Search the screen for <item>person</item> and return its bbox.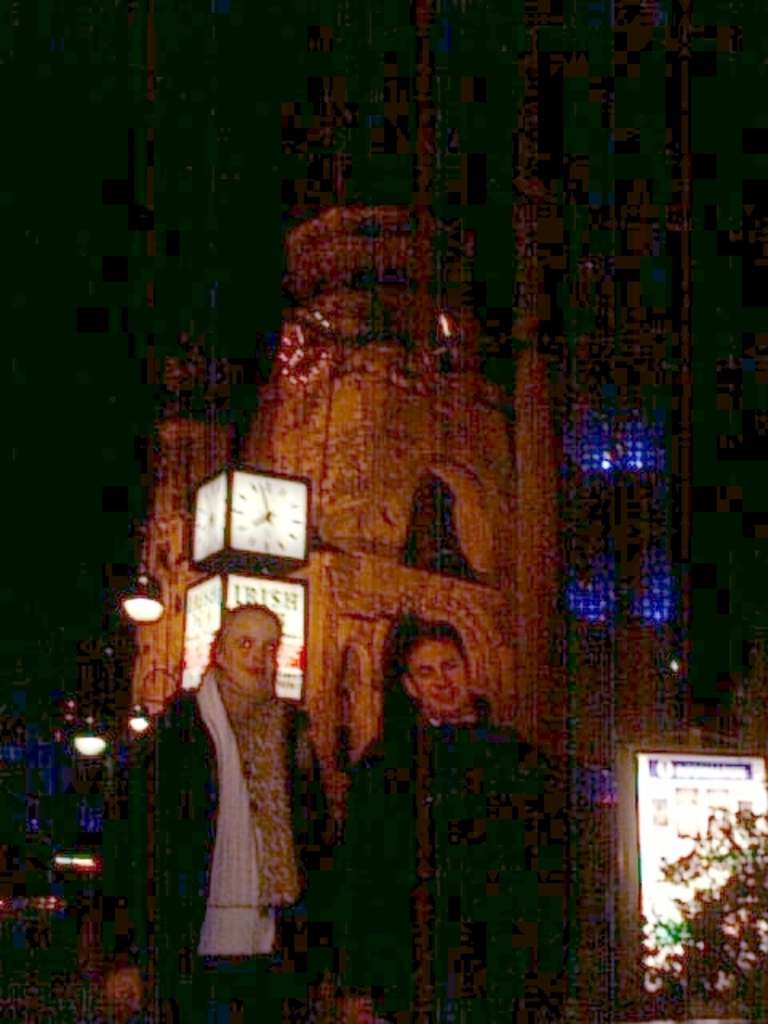
Found: pyautogui.locateOnScreen(320, 595, 562, 1000).
